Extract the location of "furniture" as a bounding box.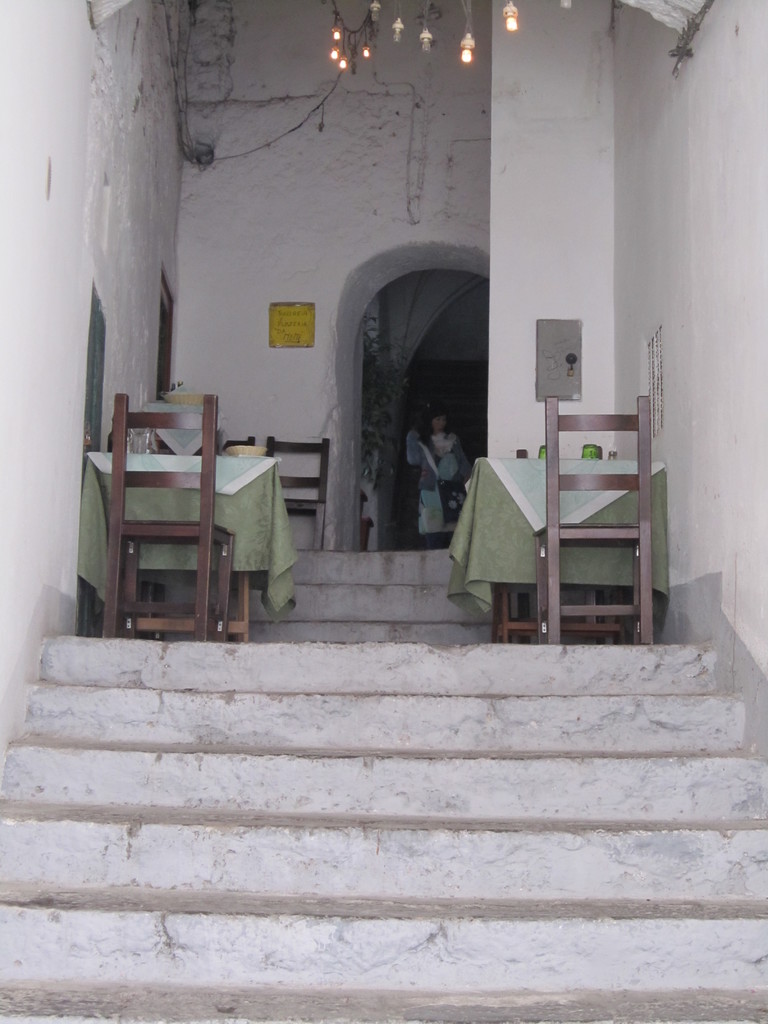
[445,458,668,645].
